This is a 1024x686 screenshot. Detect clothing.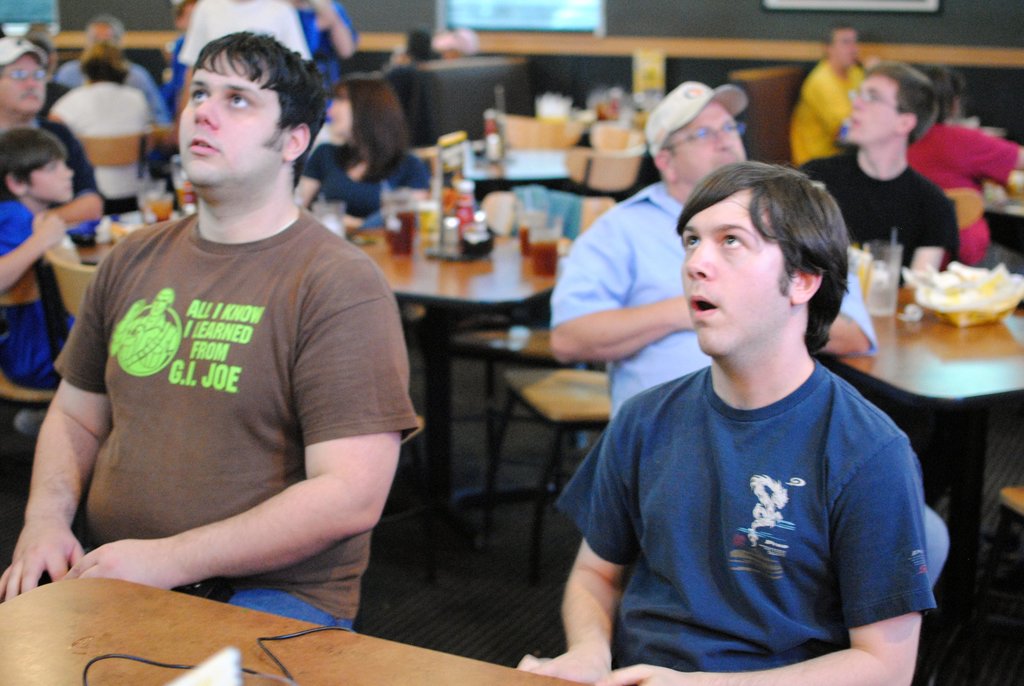
[left=60, top=51, right=161, bottom=145].
